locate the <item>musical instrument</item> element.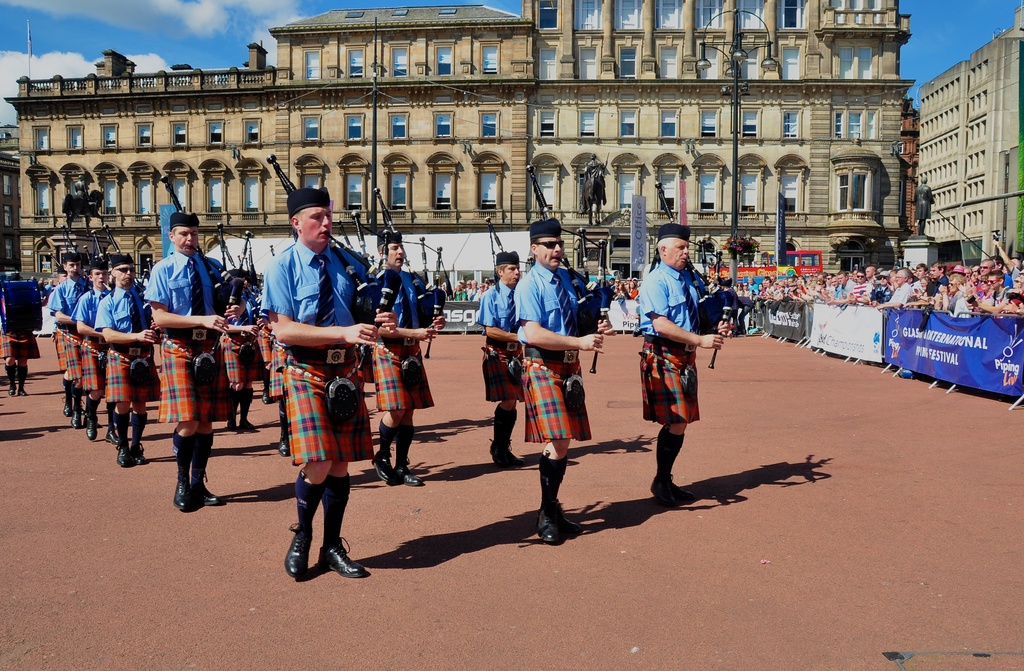
Element bbox: (x1=259, y1=145, x2=403, y2=421).
